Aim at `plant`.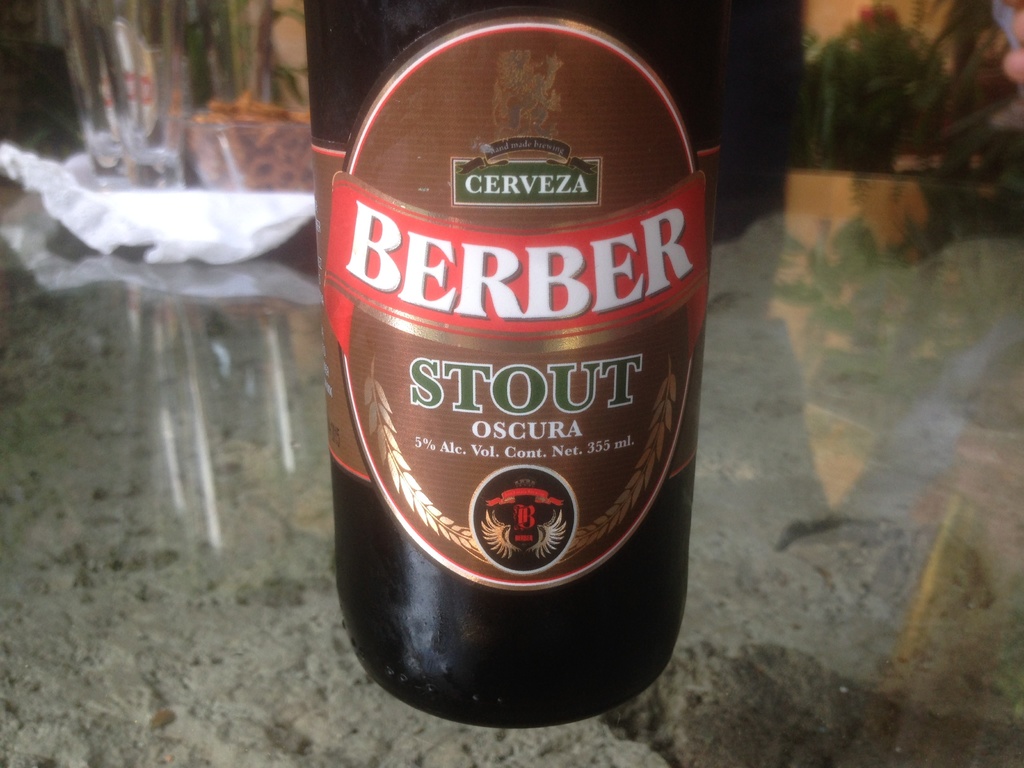
Aimed at [left=792, top=0, right=1023, bottom=179].
